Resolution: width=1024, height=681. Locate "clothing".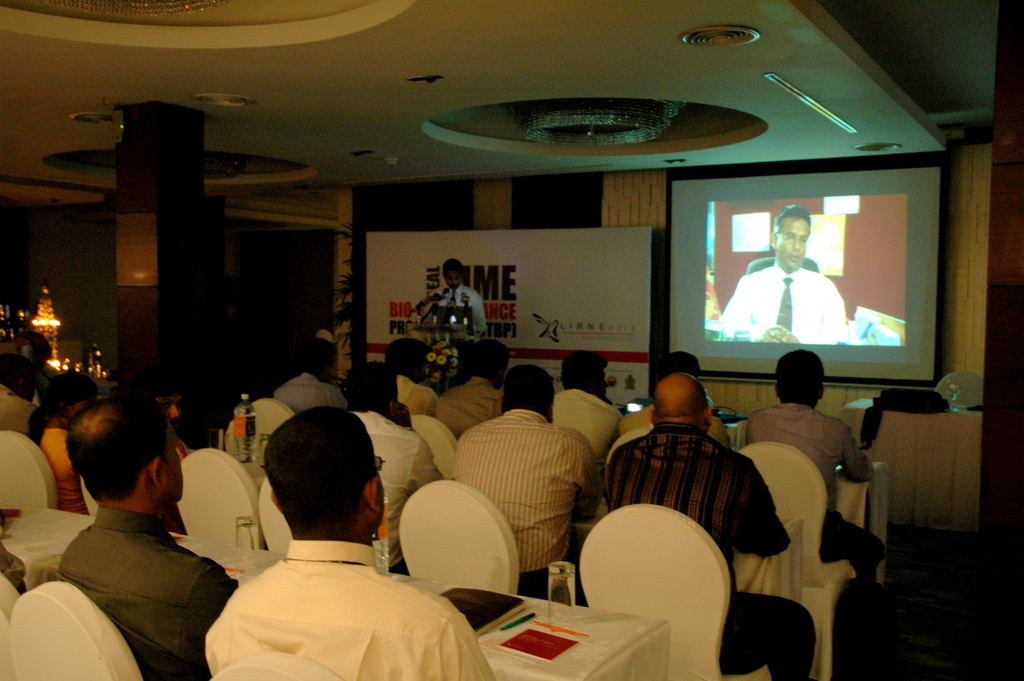
[left=37, top=421, right=87, bottom=515].
